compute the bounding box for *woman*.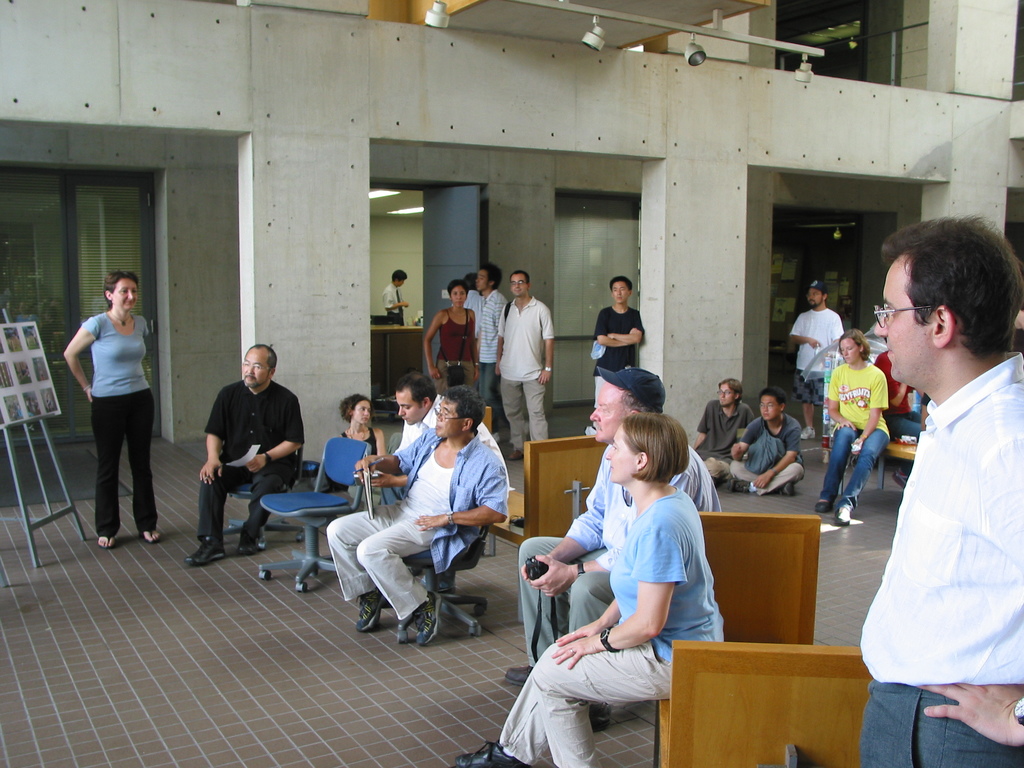
529,388,729,753.
